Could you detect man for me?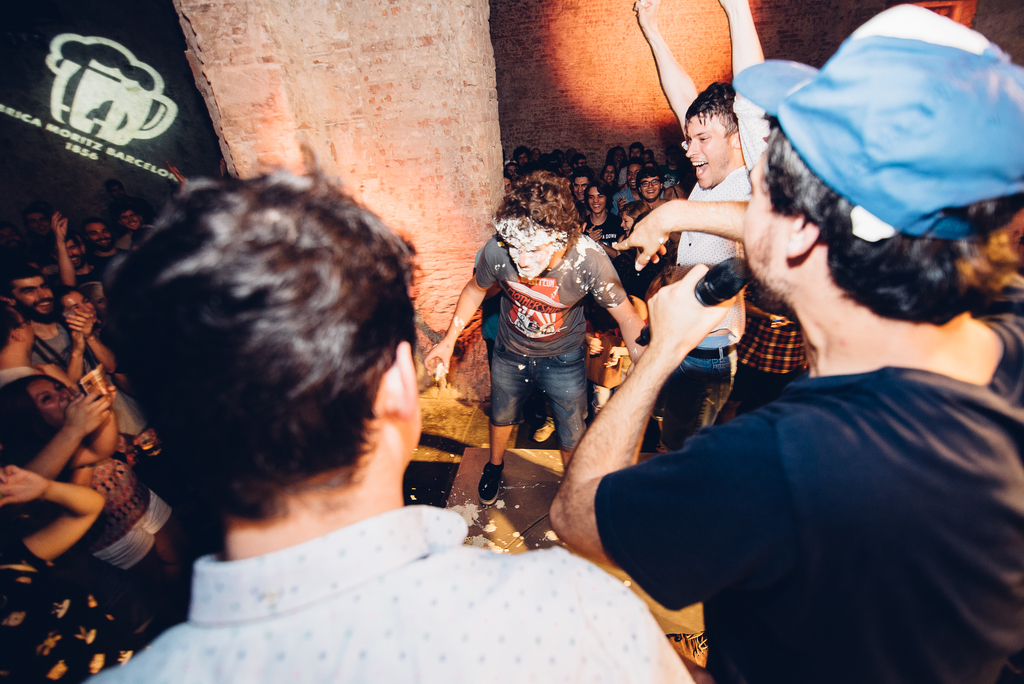
Detection result: [left=81, top=163, right=696, bottom=683].
